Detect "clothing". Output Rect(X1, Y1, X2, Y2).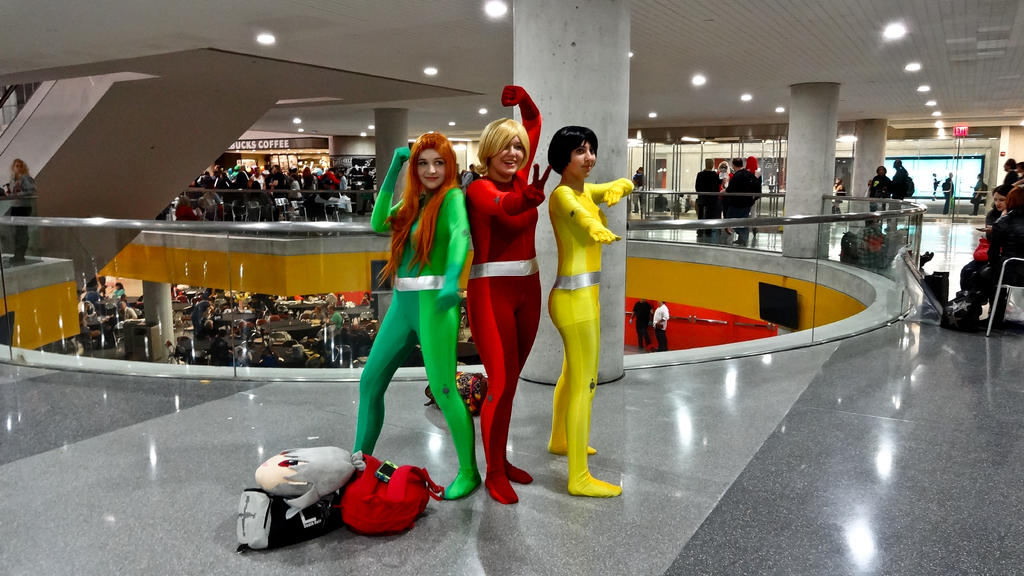
Rect(553, 170, 637, 471).
